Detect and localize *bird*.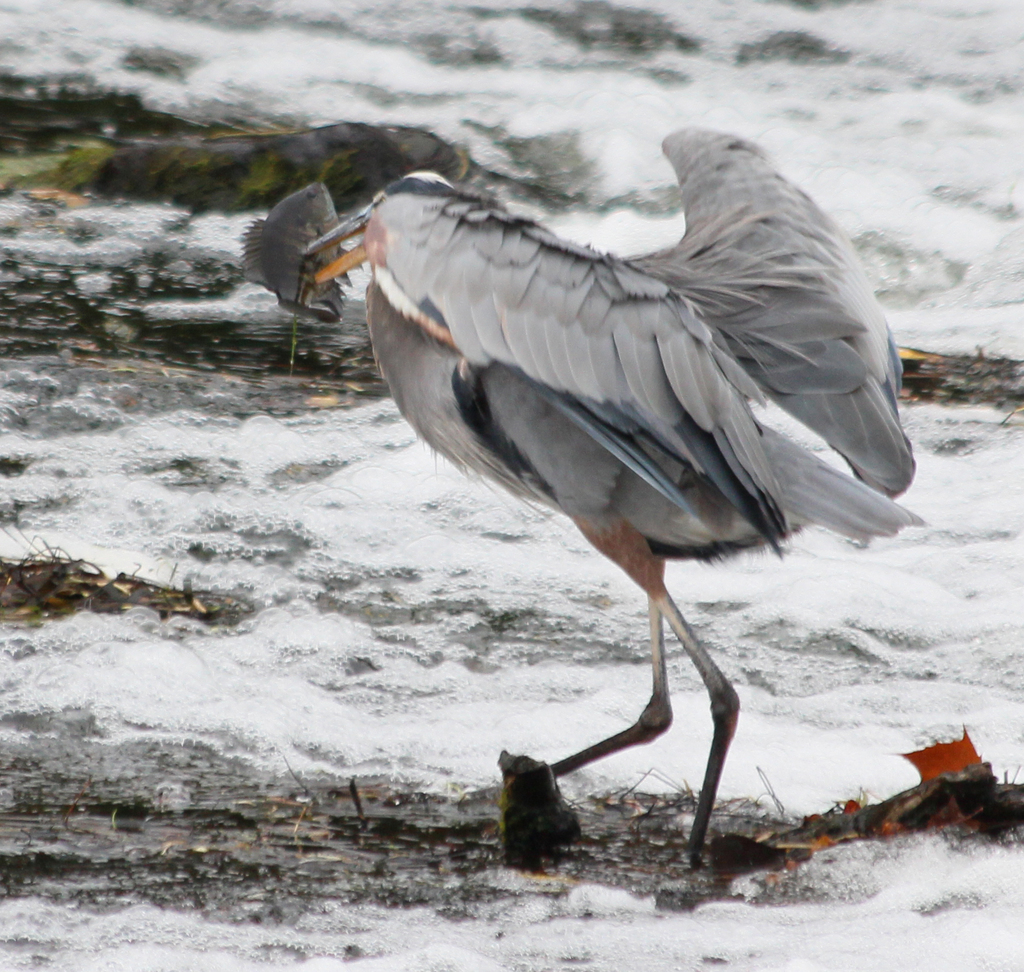
Localized at 289, 120, 924, 861.
